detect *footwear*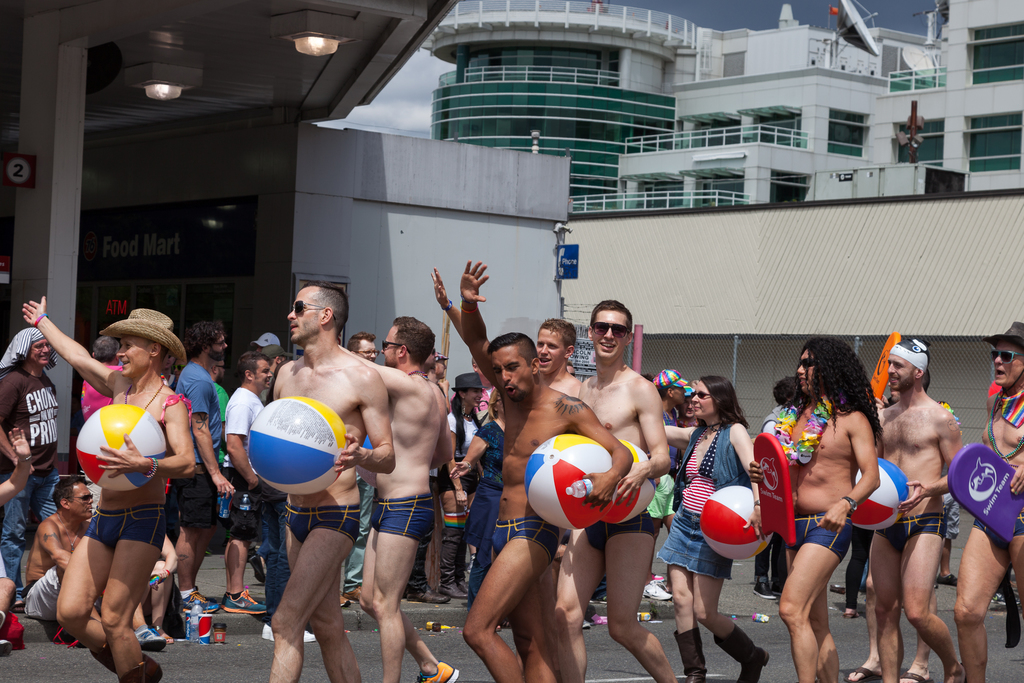
locate(408, 589, 449, 601)
